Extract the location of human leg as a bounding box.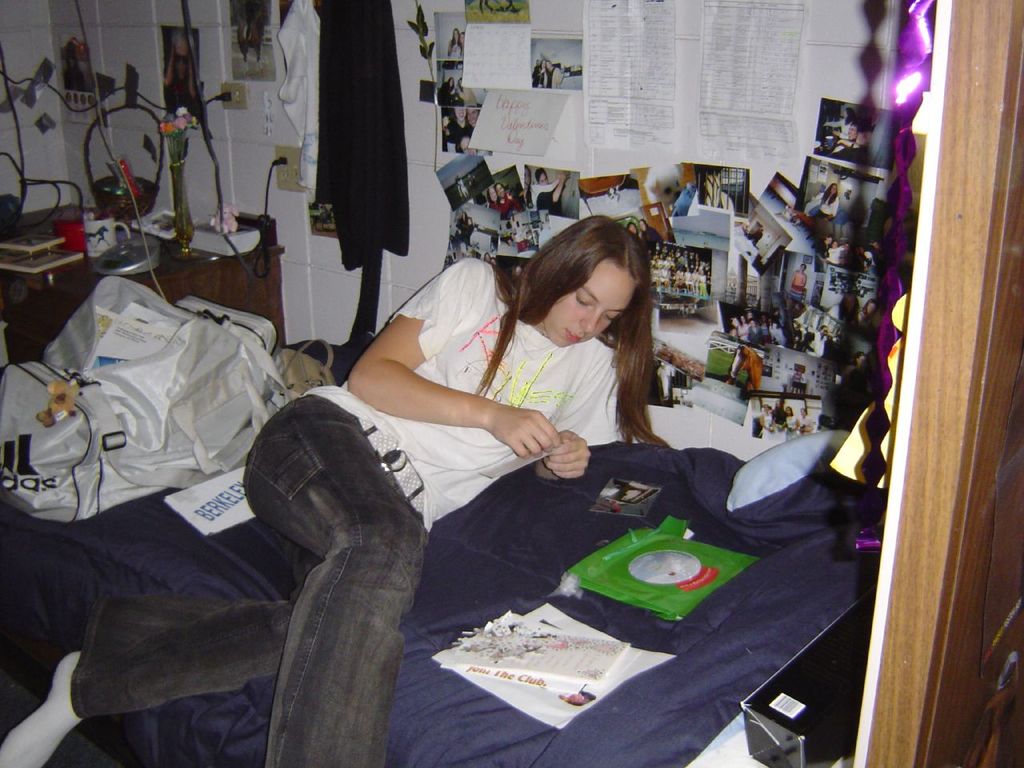
(242,375,419,762).
